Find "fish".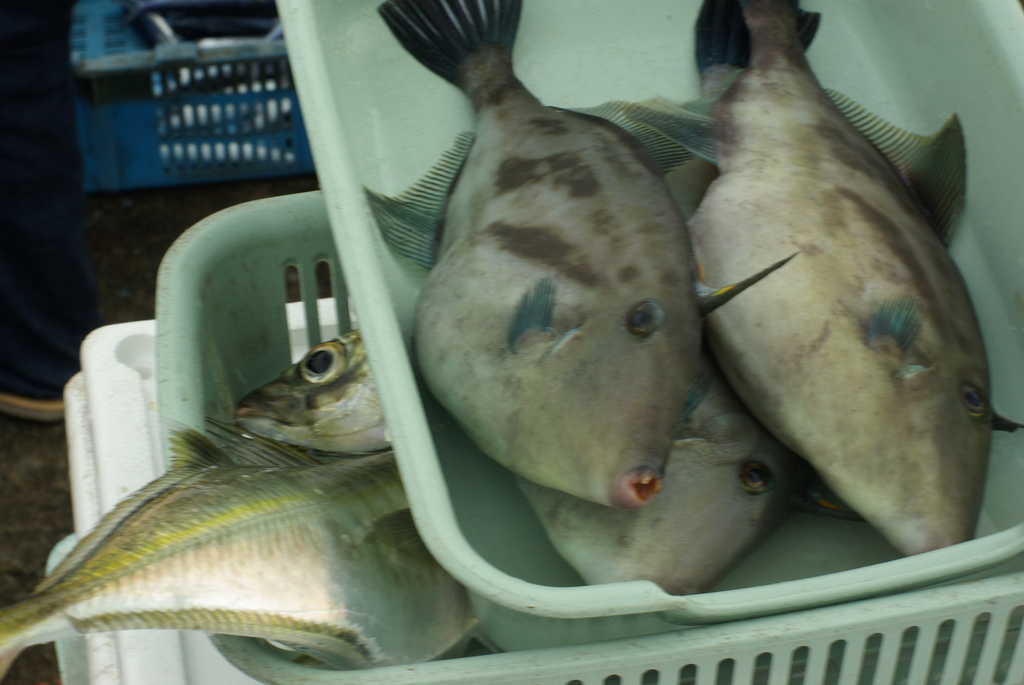
[516,100,811,595].
